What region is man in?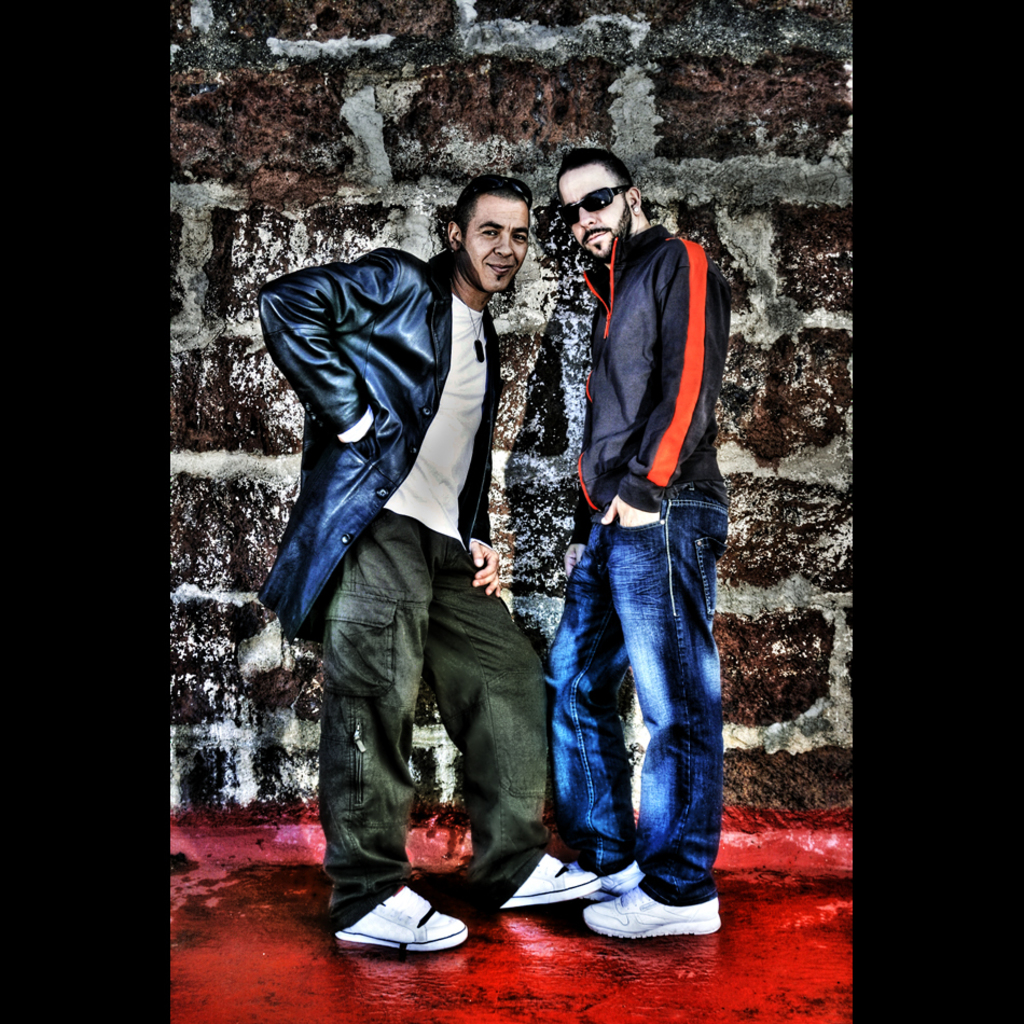
{"x1": 478, "y1": 67, "x2": 744, "y2": 991}.
